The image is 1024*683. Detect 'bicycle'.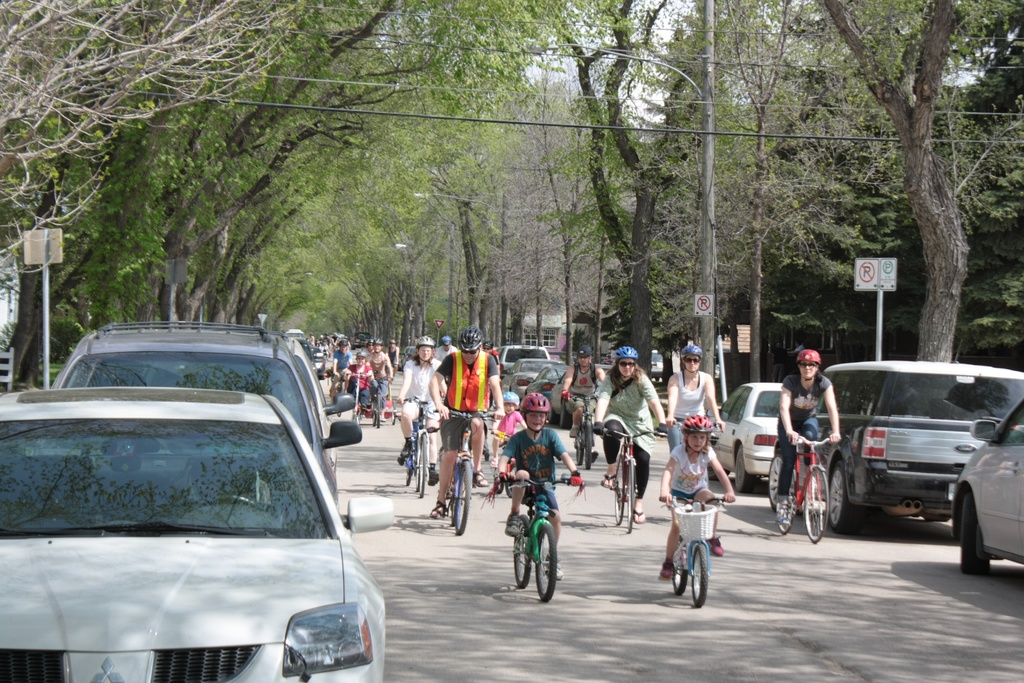
Detection: {"left": 501, "top": 489, "right": 570, "bottom": 599}.
